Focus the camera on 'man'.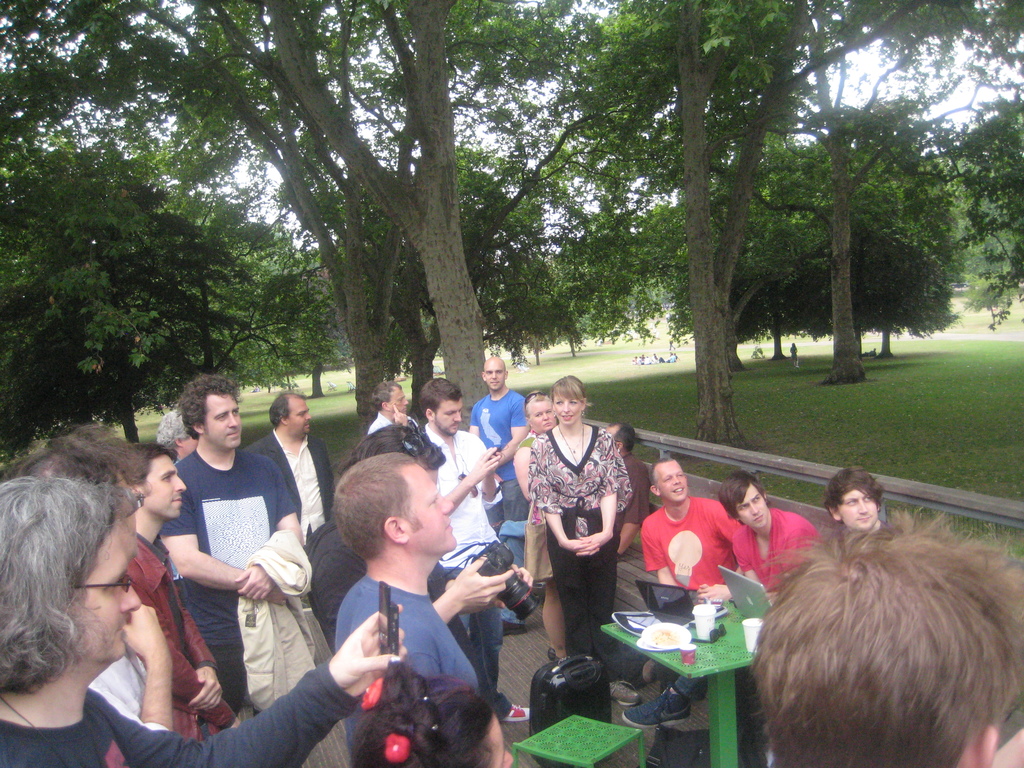
Focus region: Rect(751, 504, 1022, 767).
